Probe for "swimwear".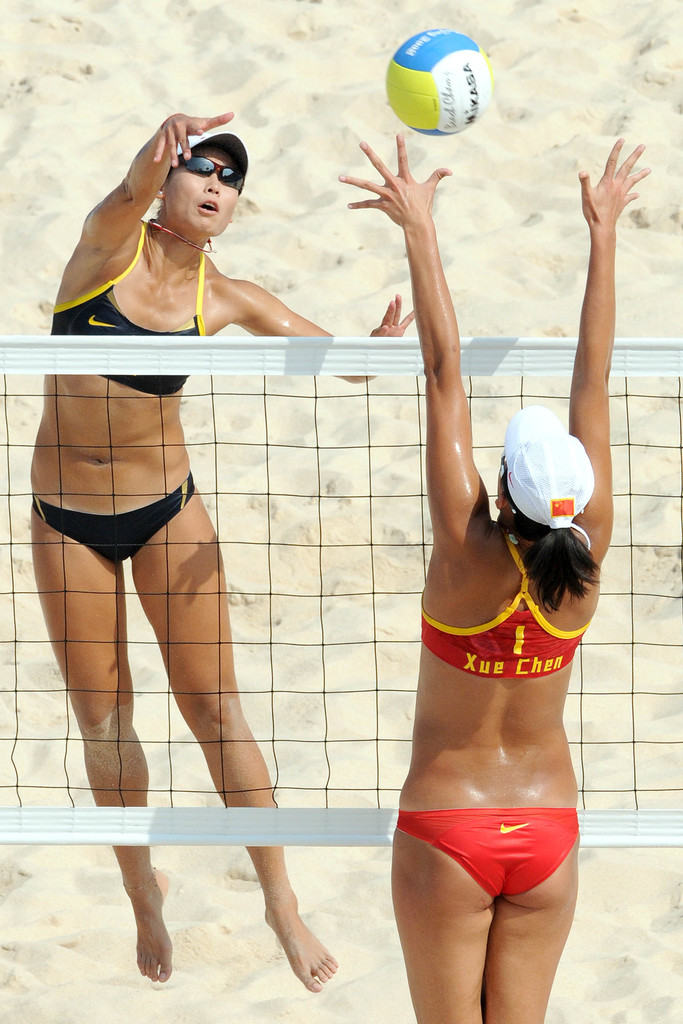
Probe result: x1=44 y1=216 x2=209 y2=398.
